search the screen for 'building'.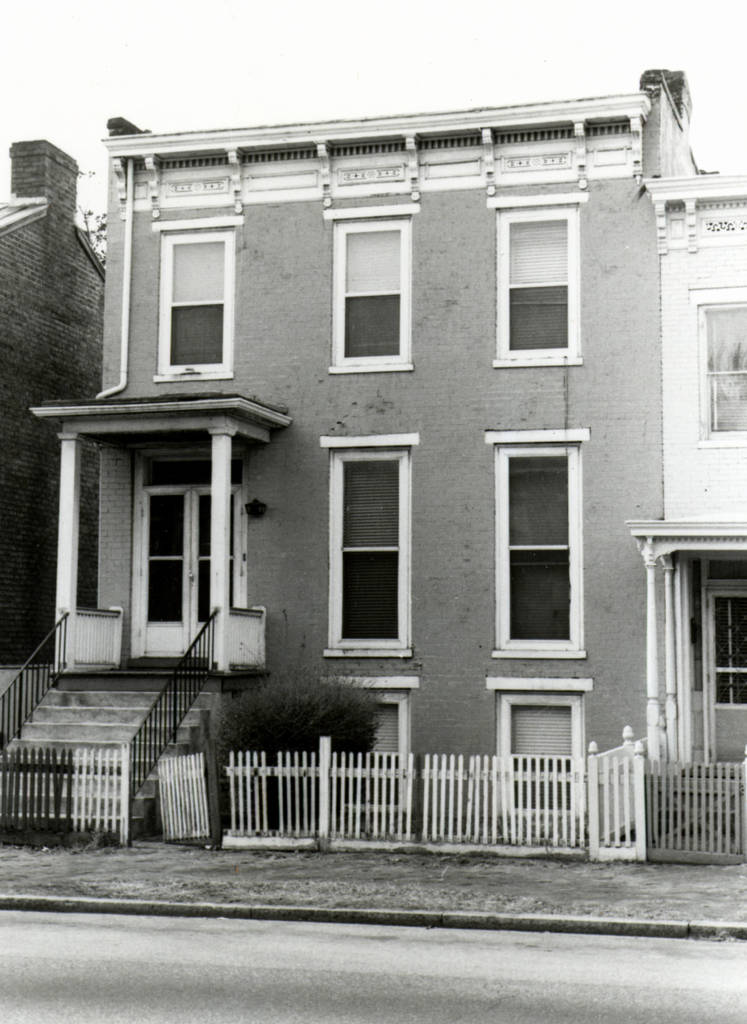
Found at <bbox>27, 68, 746, 827</bbox>.
